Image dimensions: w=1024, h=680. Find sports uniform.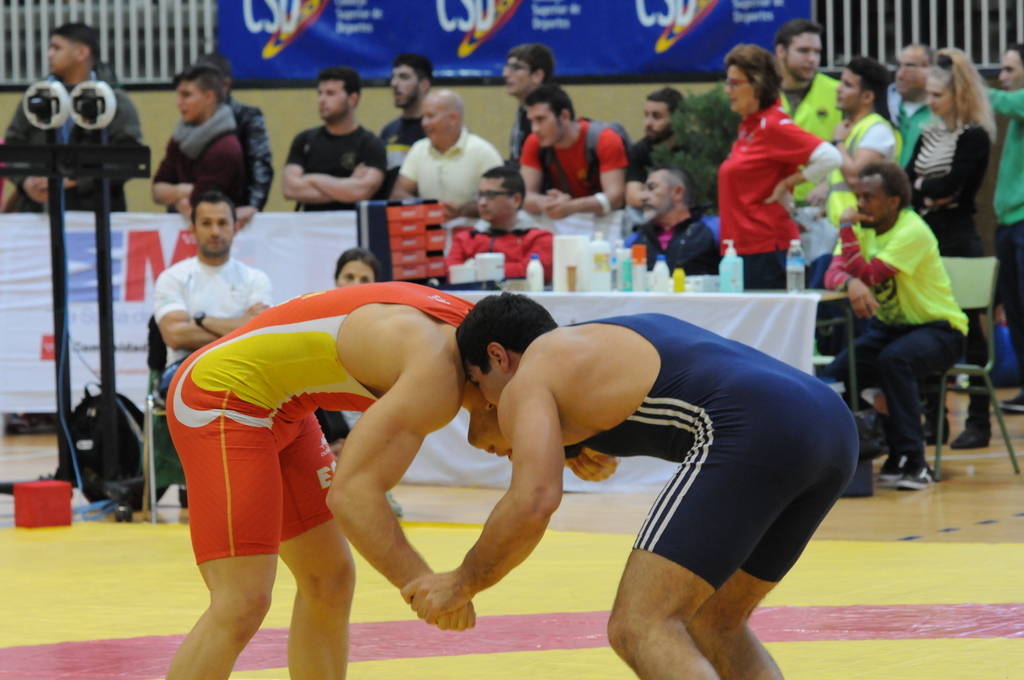
bbox(165, 281, 472, 565).
